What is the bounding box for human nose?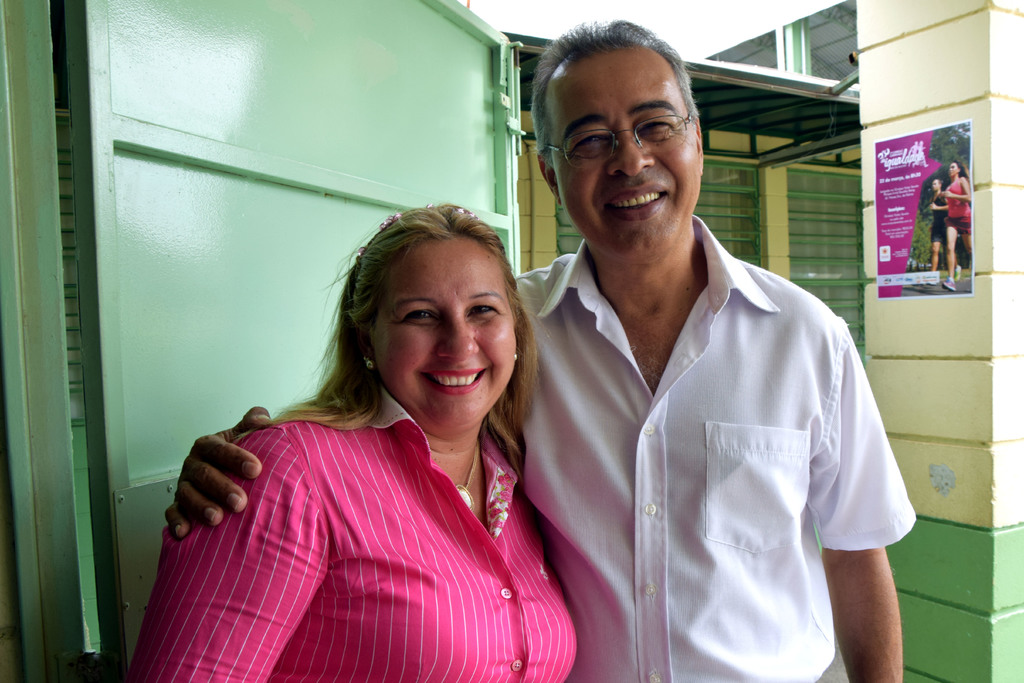
box(605, 119, 657, 183).
